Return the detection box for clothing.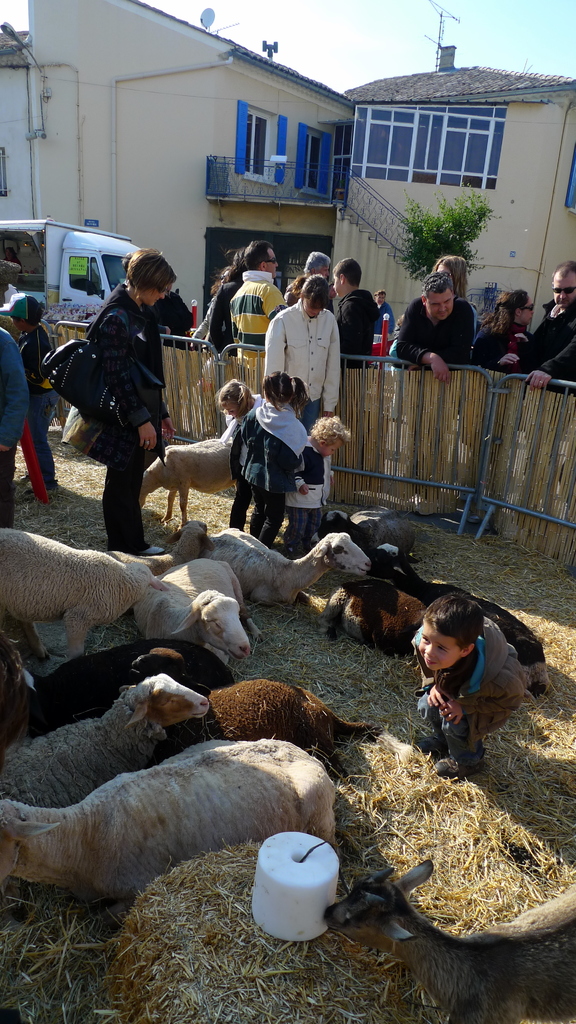
bbox=[513, 292, 575, 376].
